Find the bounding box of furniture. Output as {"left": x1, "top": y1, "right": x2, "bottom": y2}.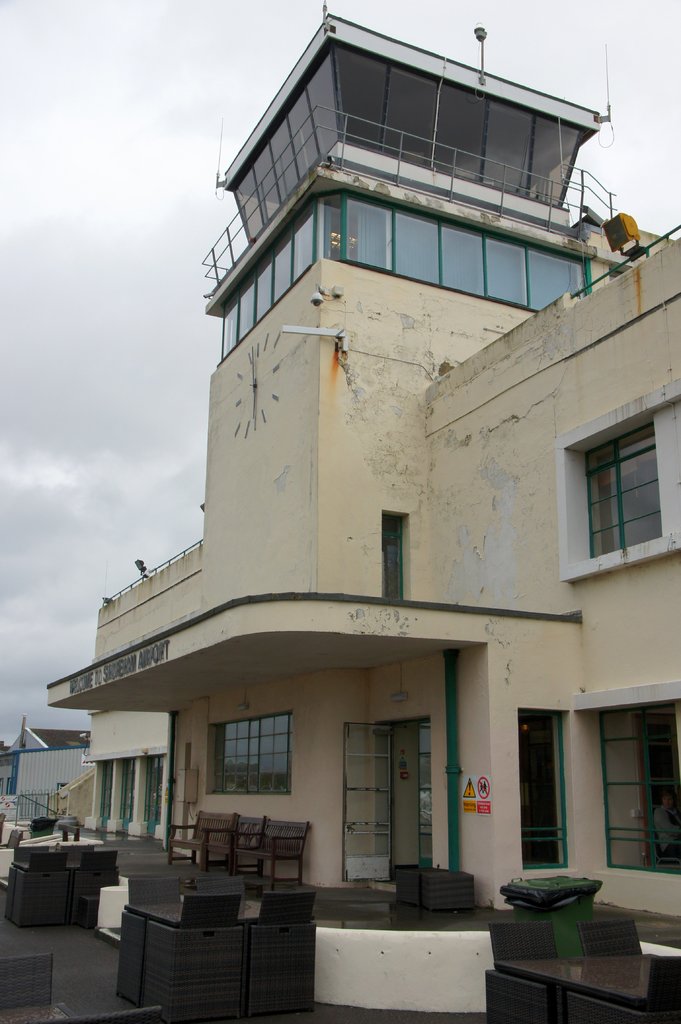
{"left": 10, "top": 854, "right": 120, "bottom": 921}.
